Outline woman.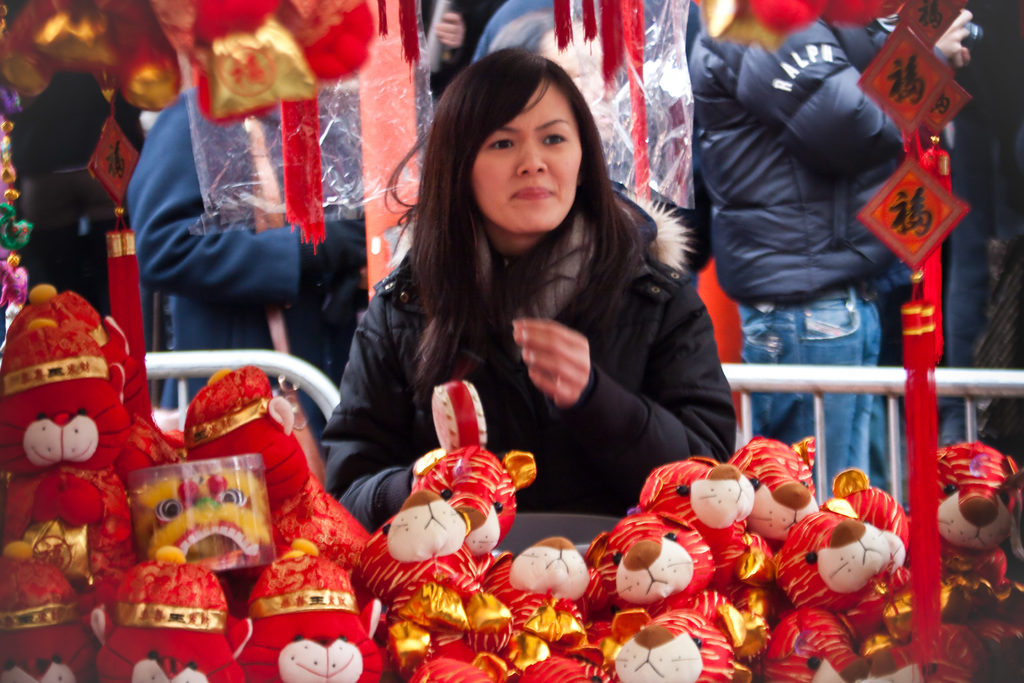
Outline: <bbox>330, 38, 732, 577</bbox>.
